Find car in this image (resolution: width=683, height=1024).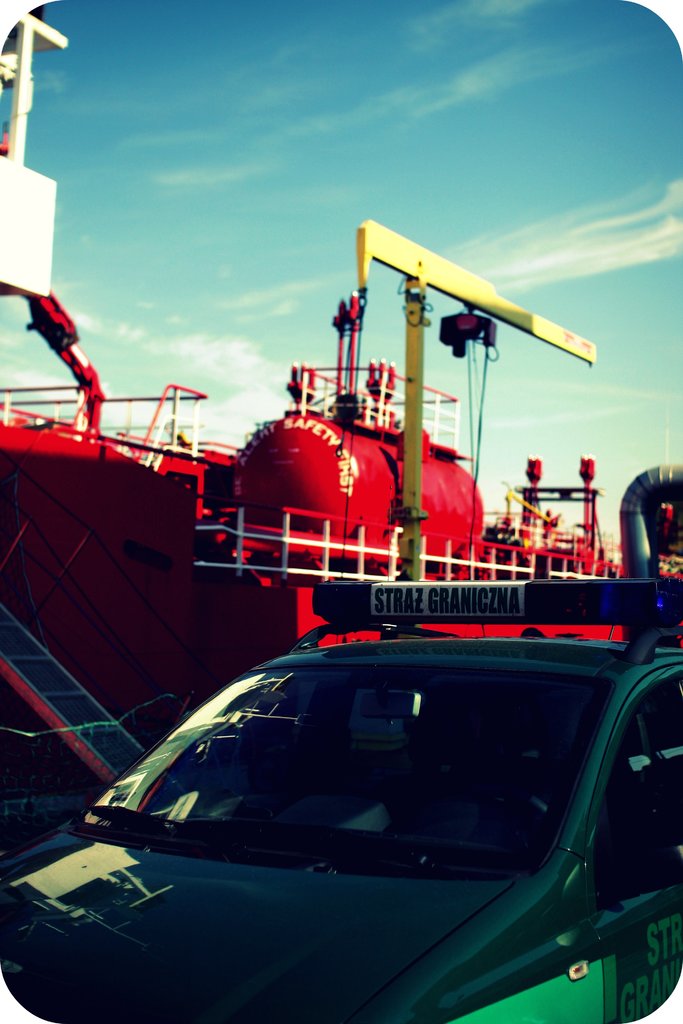
0/577/682/1023.
